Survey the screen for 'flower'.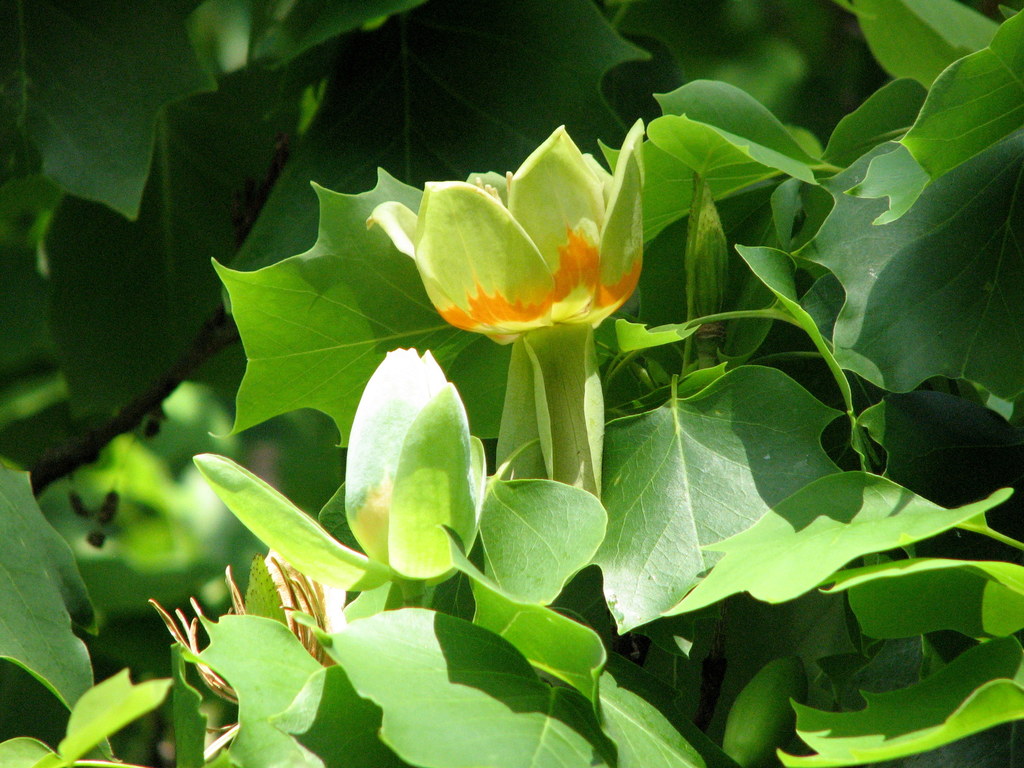
Survey found: bbox=[188, 343, 548, 606].
